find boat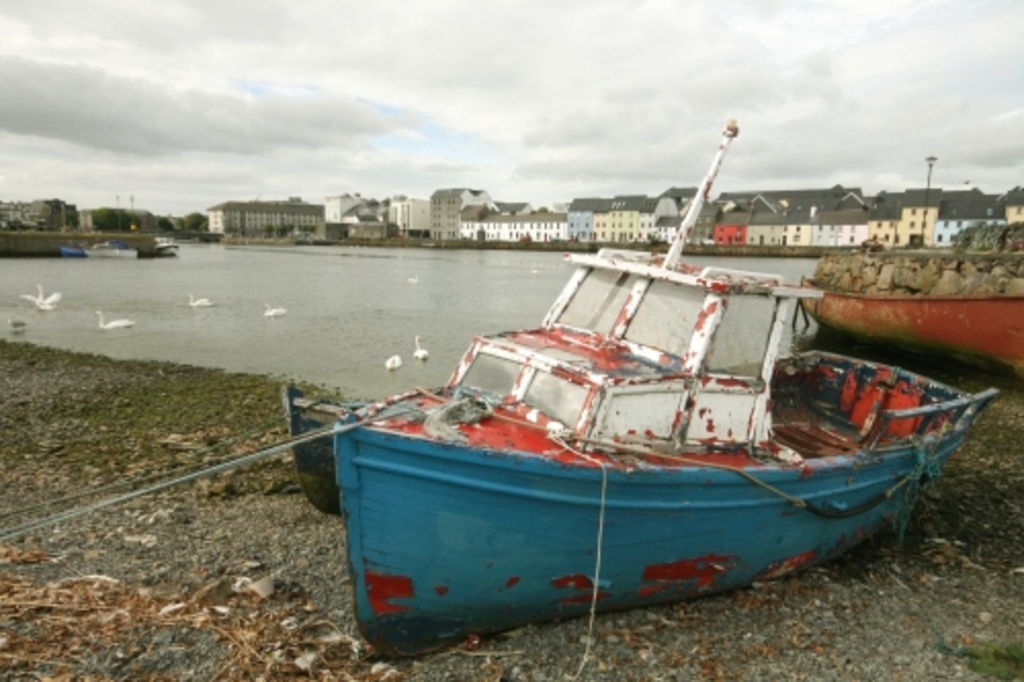
box=[82, 238, 143, 258]
